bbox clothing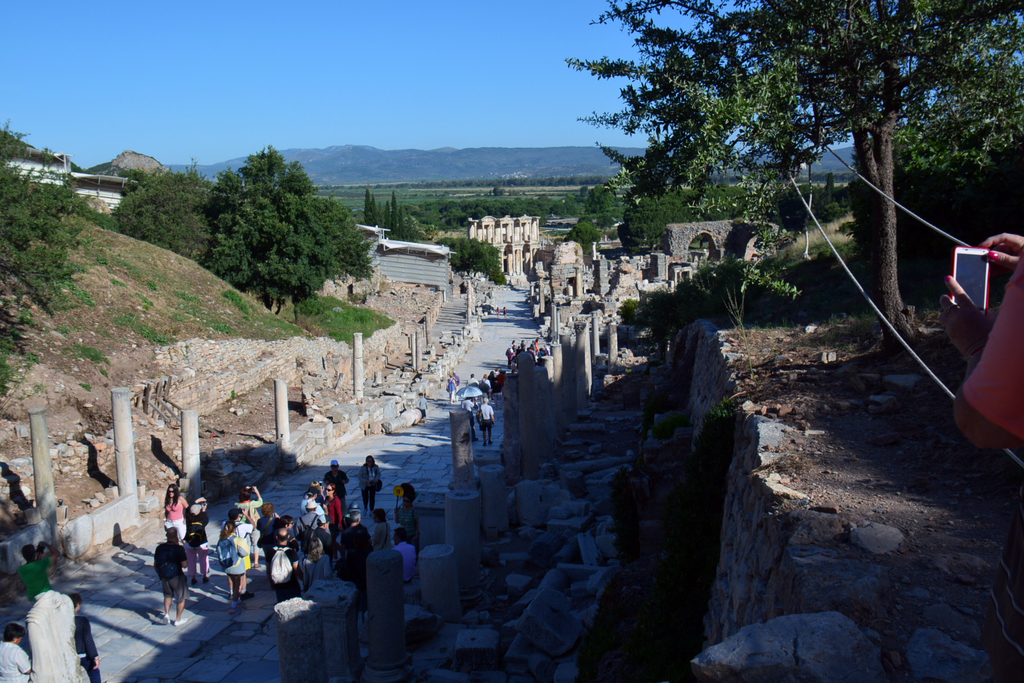
{"left": 326, "top": 465, "right": 349, "bottom": 500}
